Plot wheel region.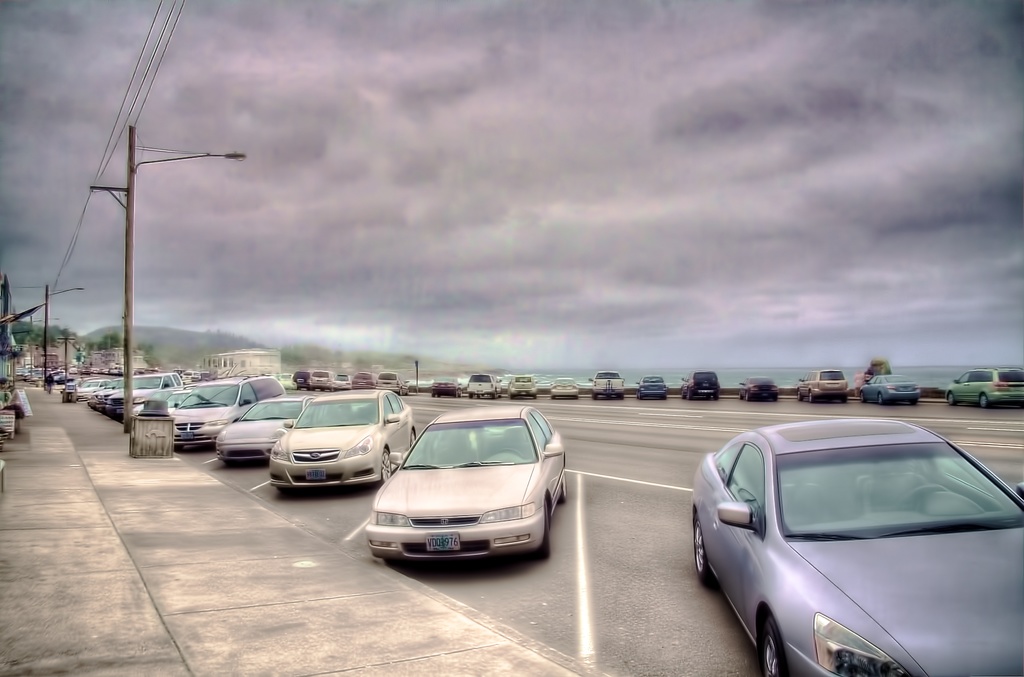
Plotted at [x1=944, y1=392, x2=952, y2=405].
